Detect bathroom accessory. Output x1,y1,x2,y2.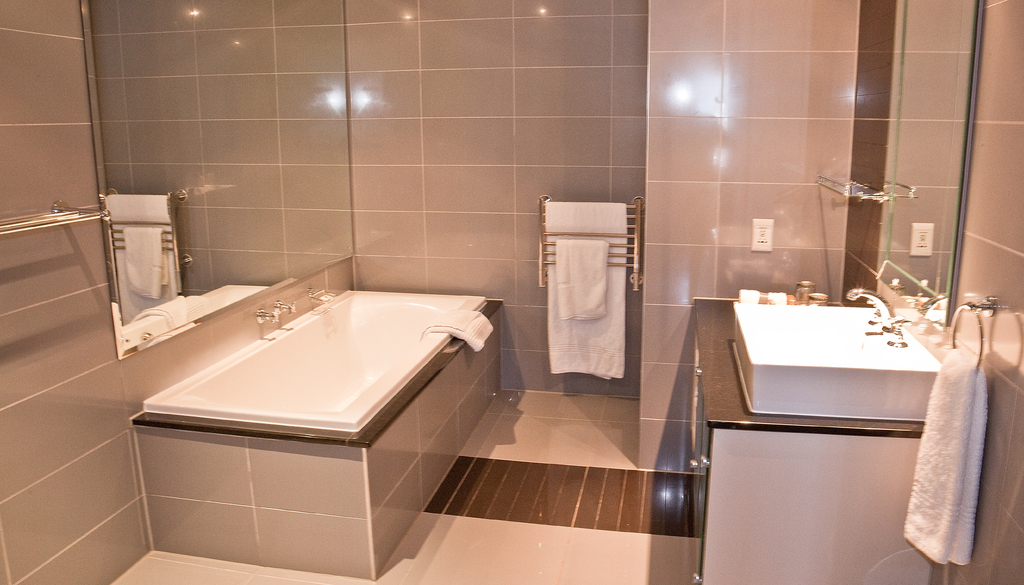
0,204,115,237.
